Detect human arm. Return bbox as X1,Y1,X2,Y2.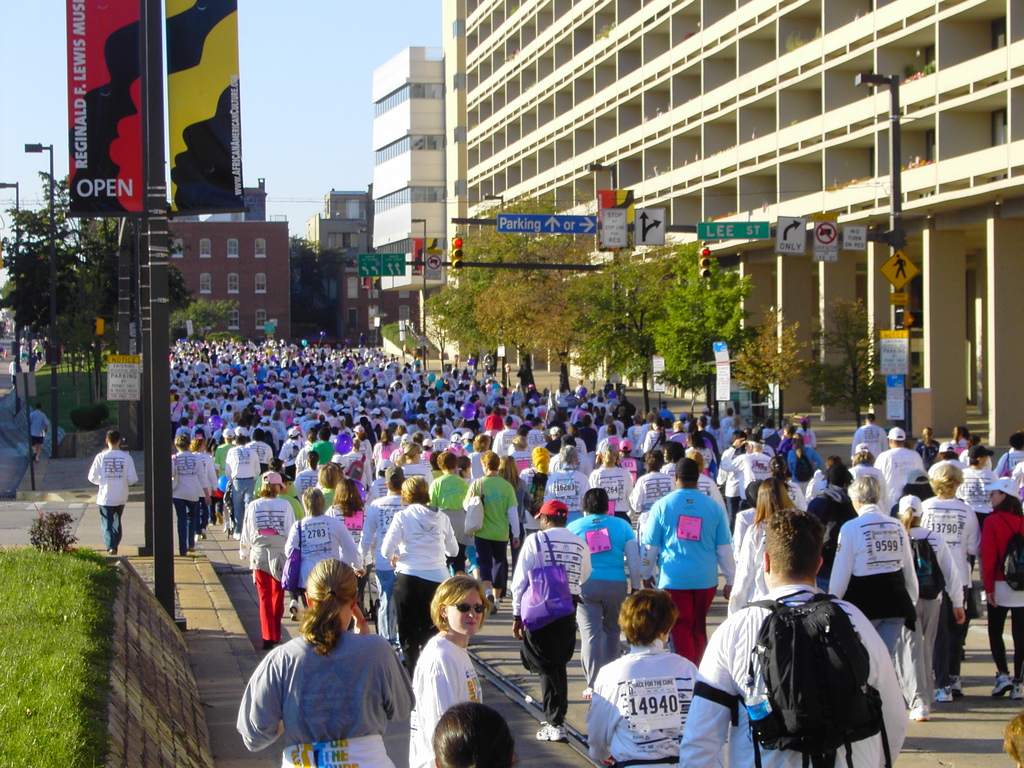
459,483,474,511.
